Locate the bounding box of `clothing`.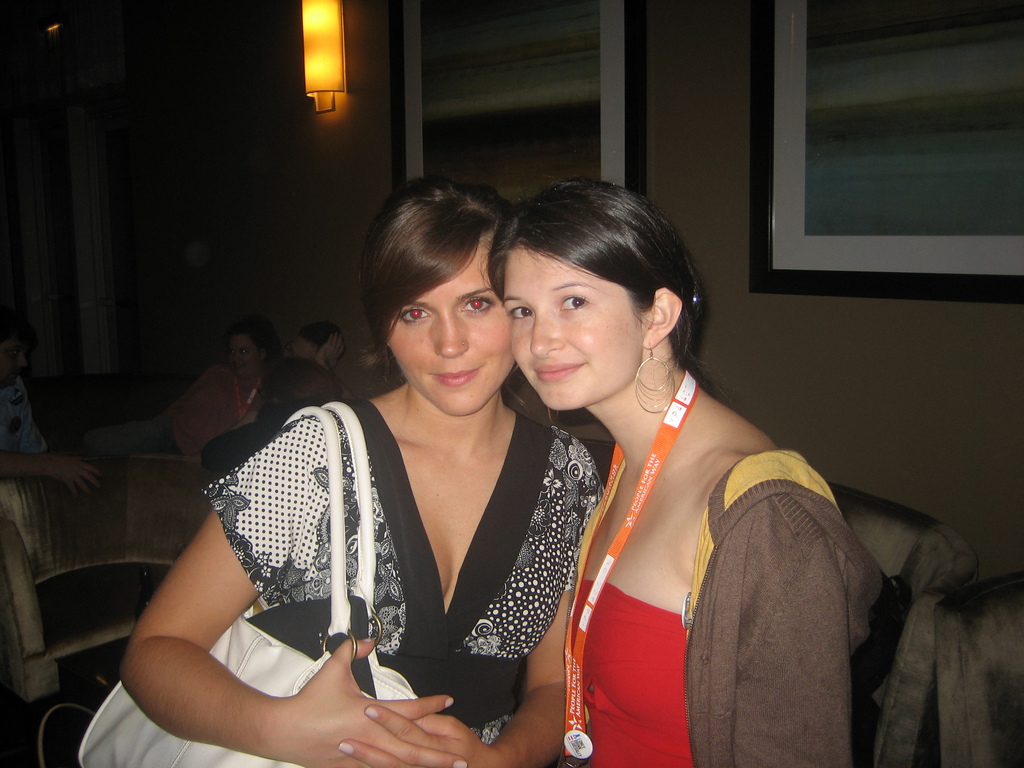
Bounding box: 0,382,47,451.
